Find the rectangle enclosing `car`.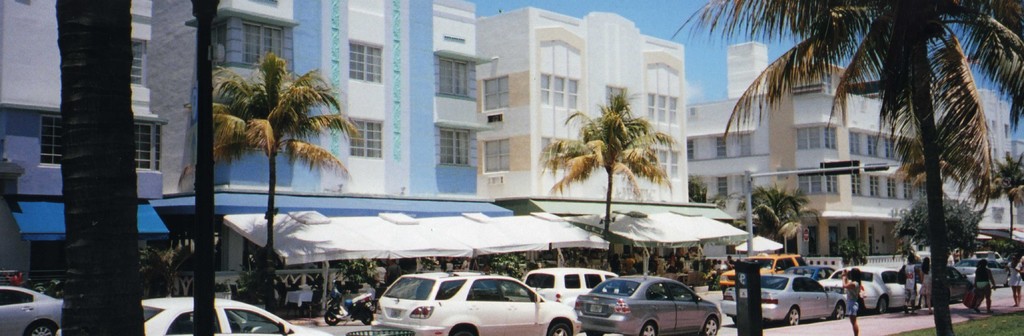
<region>0, 285, 63, 335</region>.
